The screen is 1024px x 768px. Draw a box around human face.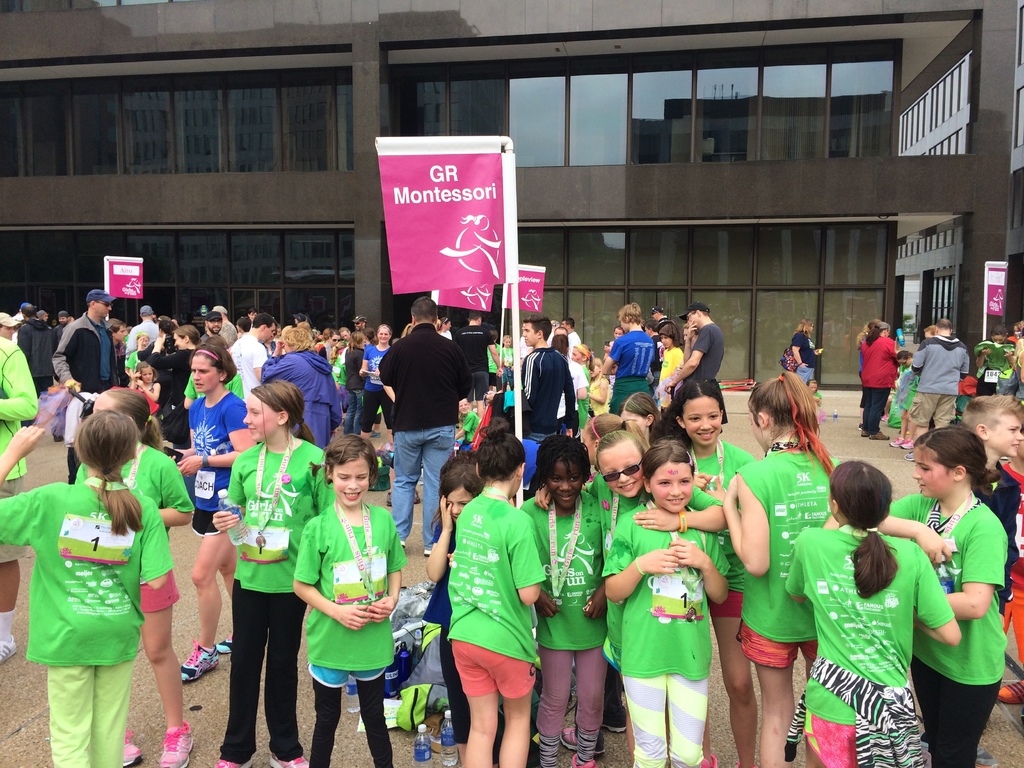
751/413/767/446.
